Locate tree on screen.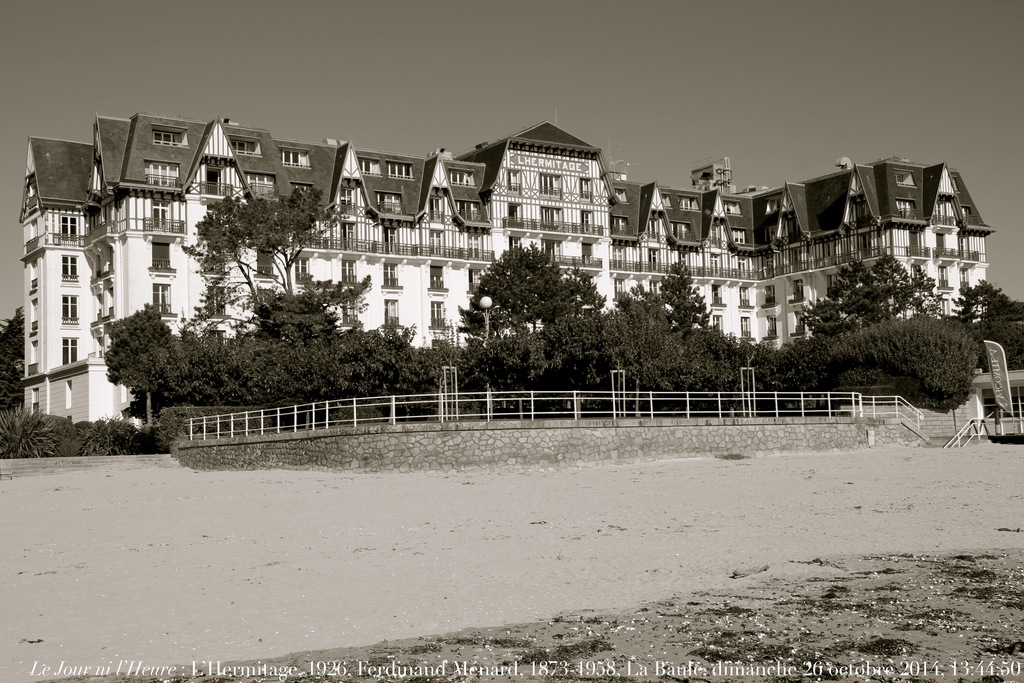
On screen at region(466, 227, 605, 355).
